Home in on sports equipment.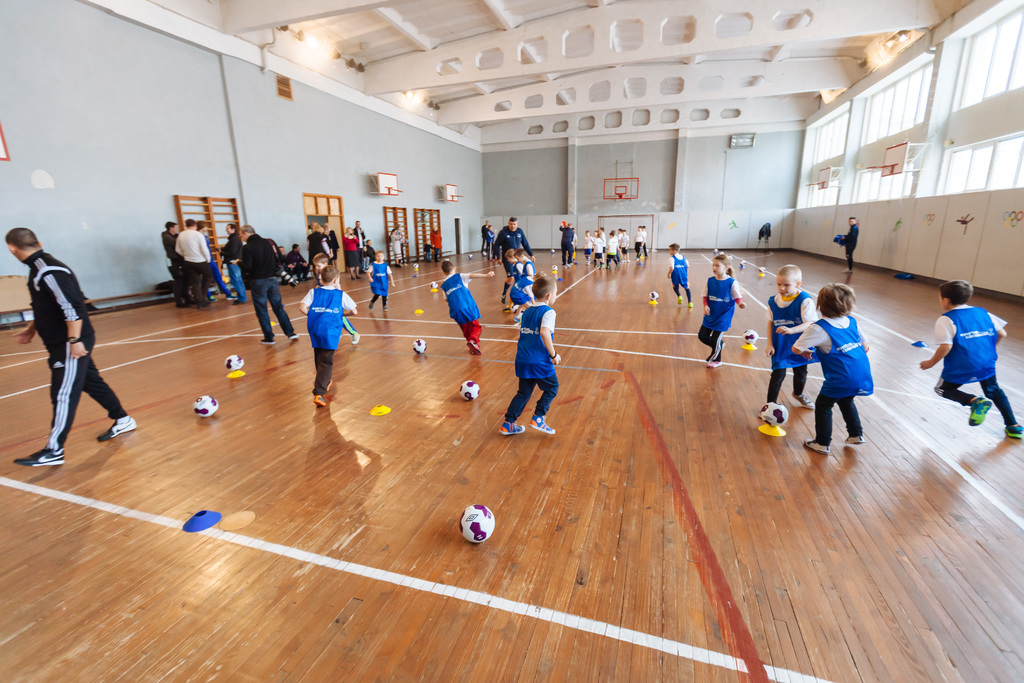
Homed in at 717, 251, 725, 256.
